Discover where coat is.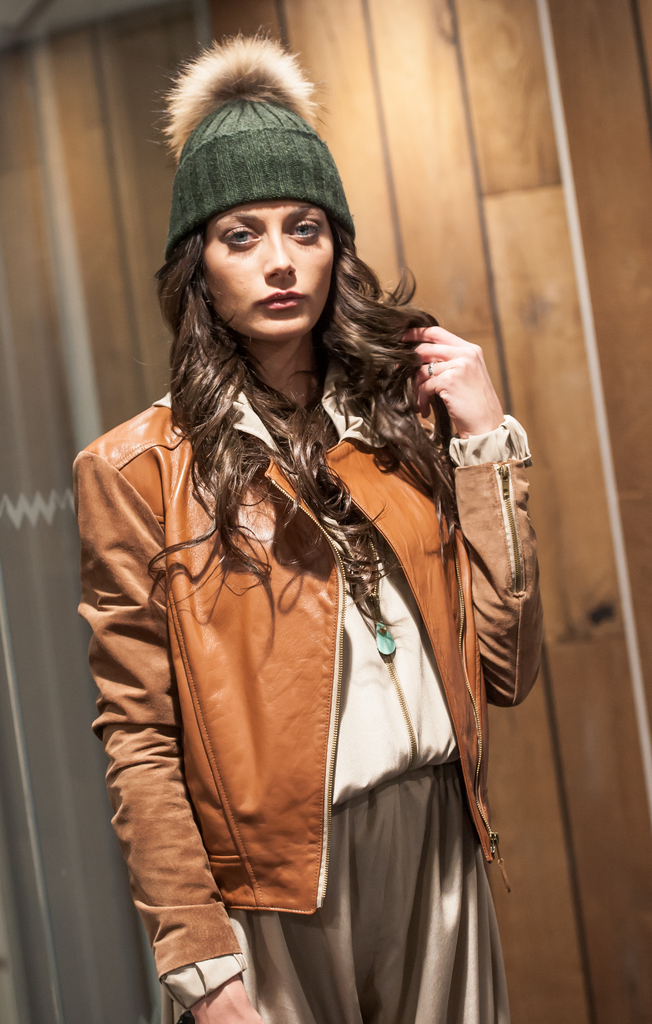
Discovered at <bbox>89, 216, 516, 979</bbox>.
